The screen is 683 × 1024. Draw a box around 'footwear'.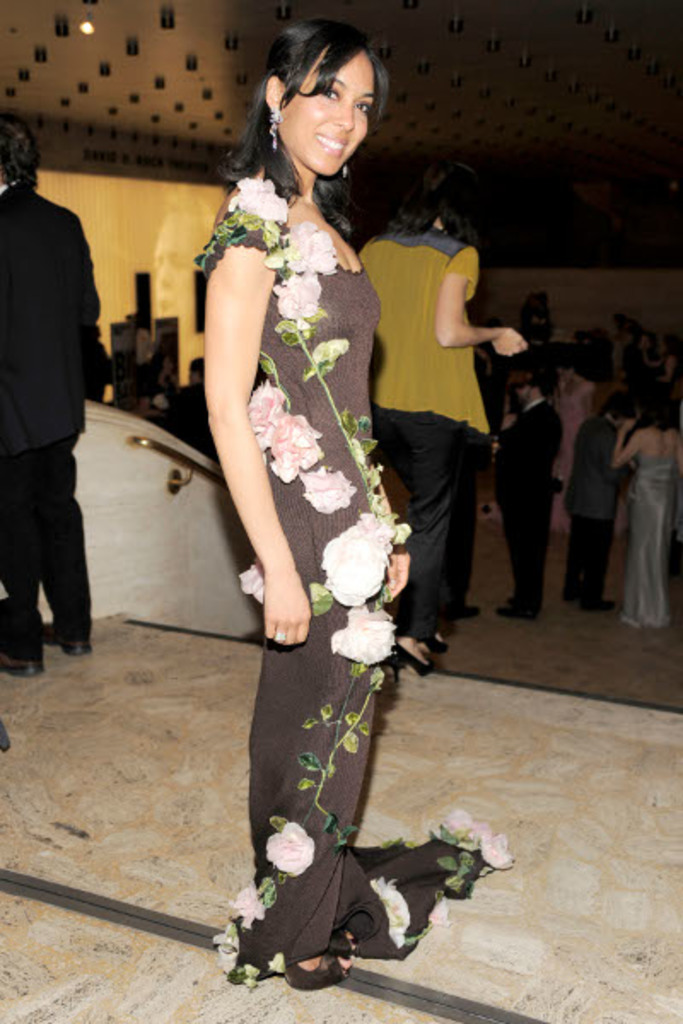
<bbox>420, 626, 447, 650</bbox>.
